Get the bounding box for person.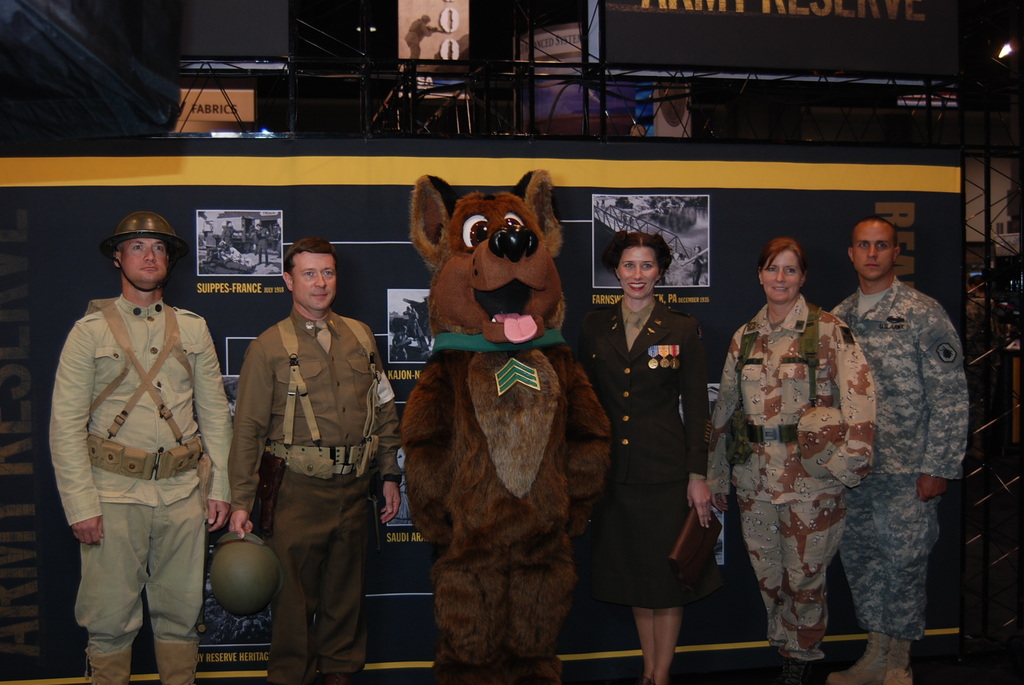
{"left": 230, "top": 236, "right": 396, "bottom": 684}.
